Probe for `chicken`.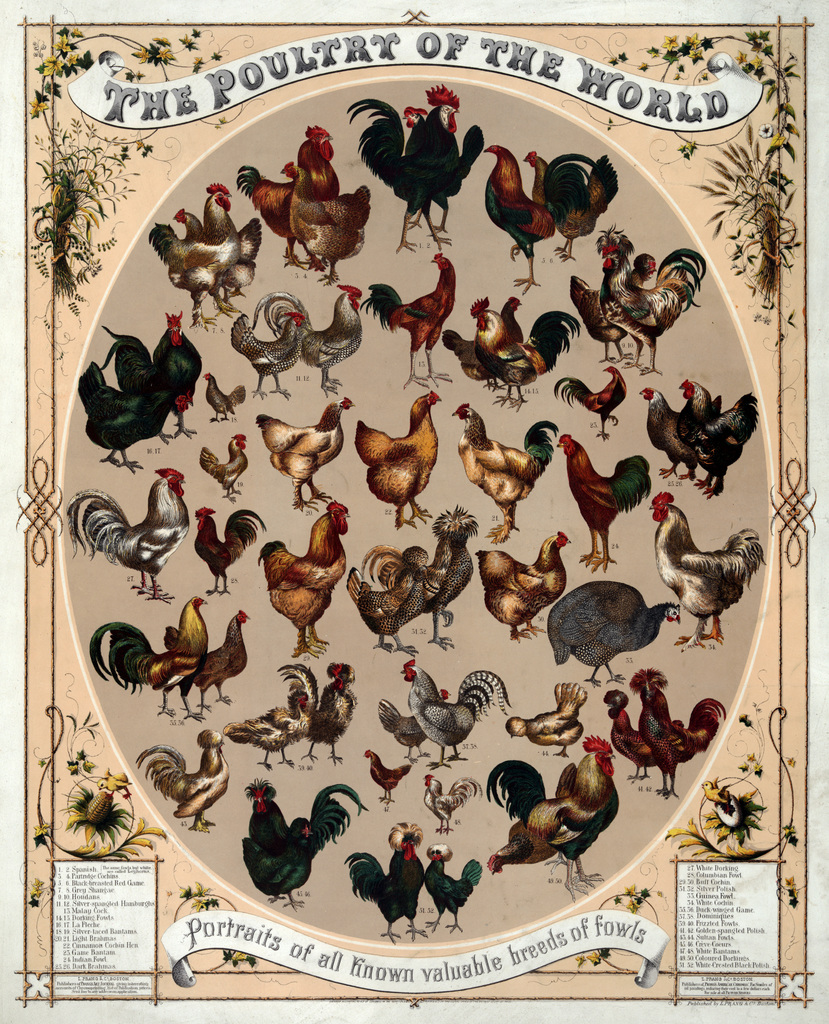
Probe result: [598,229,709,380].
